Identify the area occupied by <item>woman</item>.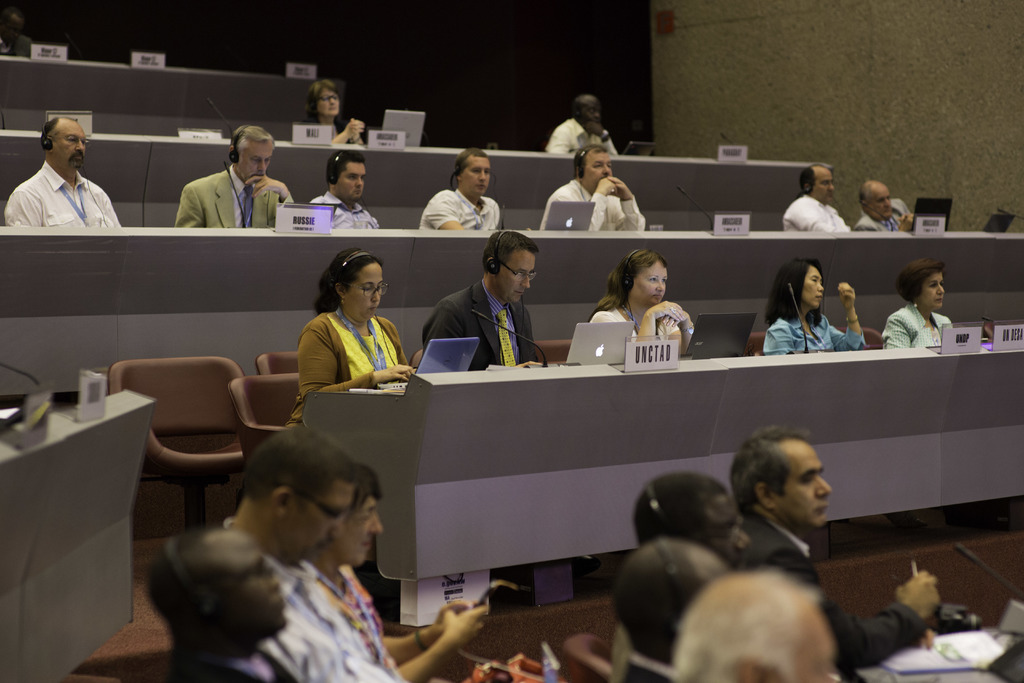
Area: (x1=766, y1=257, x2=870, y2=359).
